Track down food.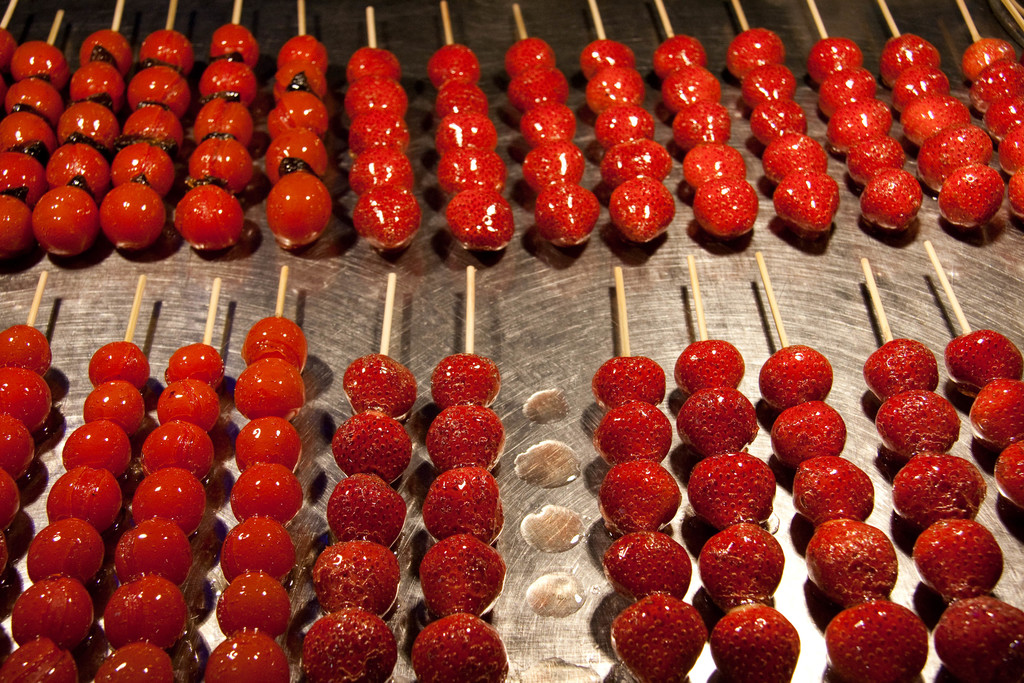
Tracked to select_region(681, 142, 745, 188).
